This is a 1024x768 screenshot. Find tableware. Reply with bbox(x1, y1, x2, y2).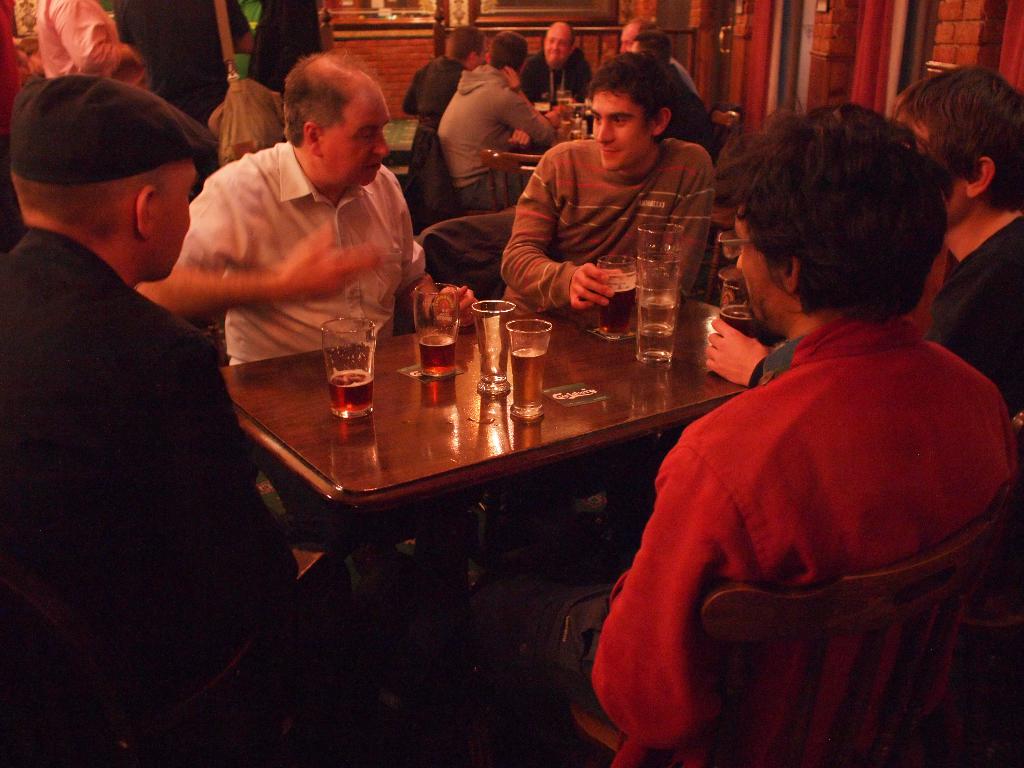
bbox(721, 266, 764, 346).
